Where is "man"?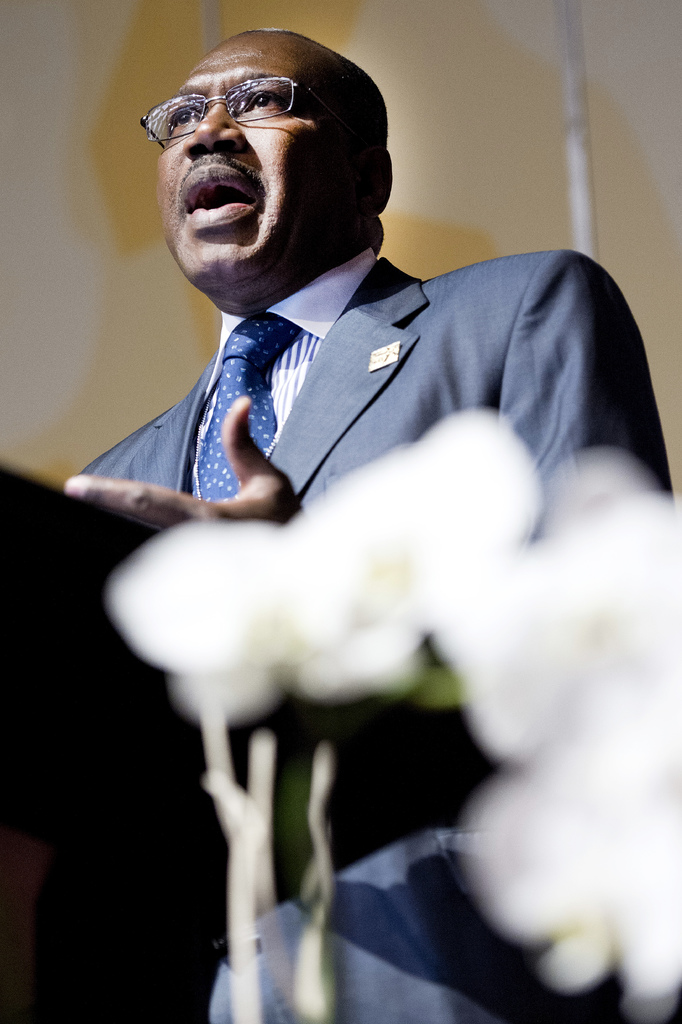
[51,19,670,1023].
